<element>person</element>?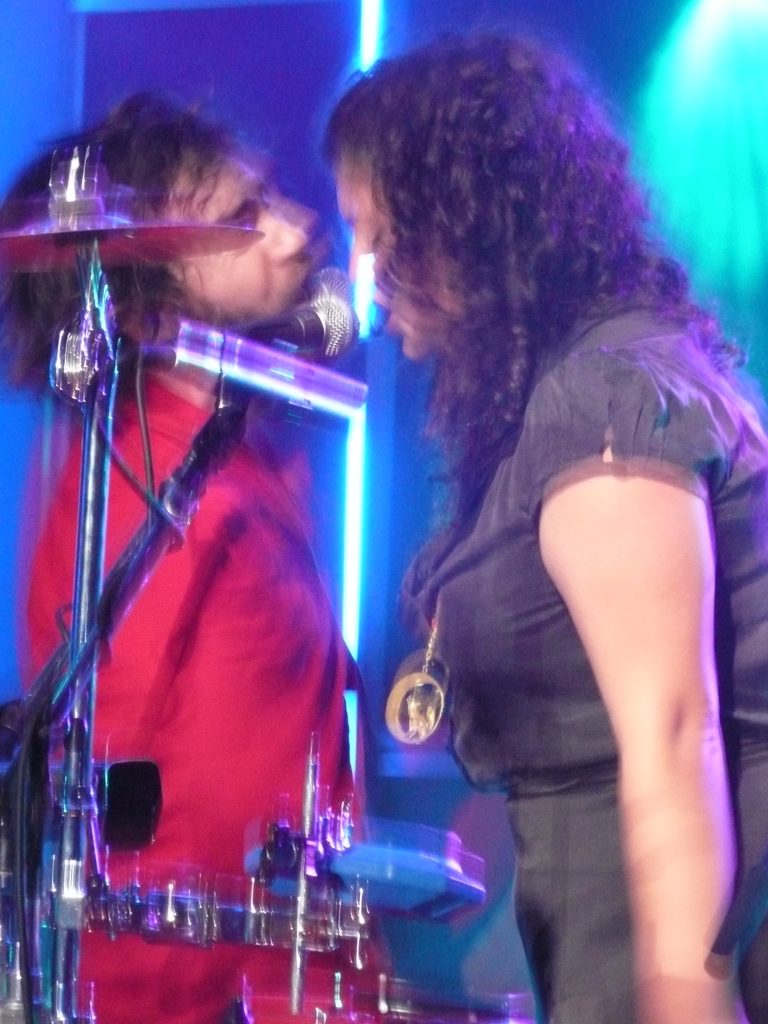
319/20/767/1023
